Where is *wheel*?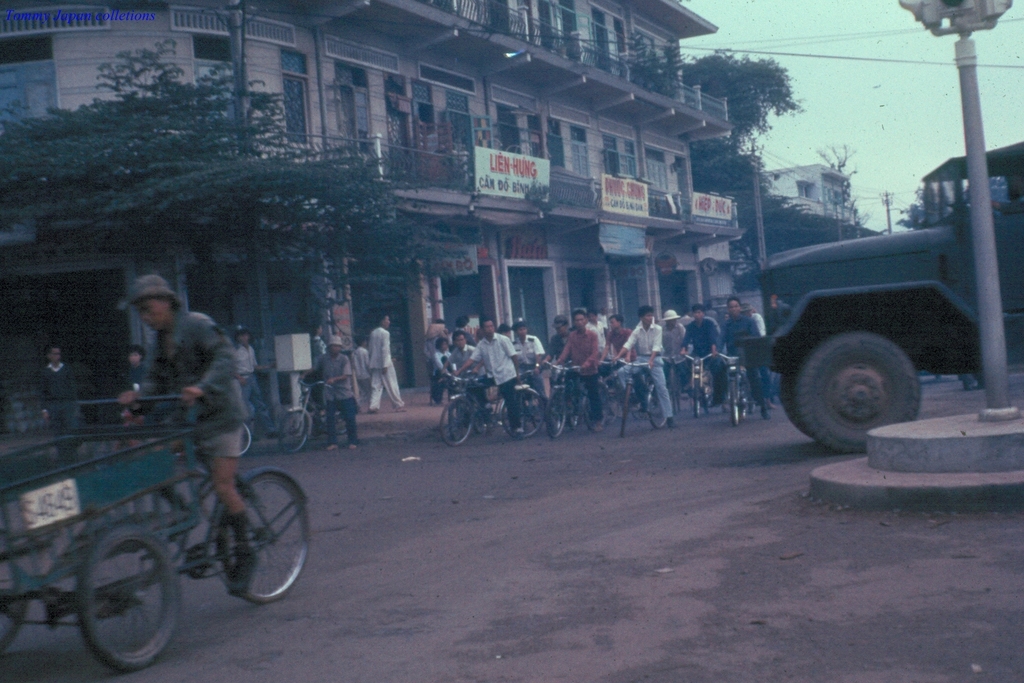
<region>440, 398, 474, 446</region>.
